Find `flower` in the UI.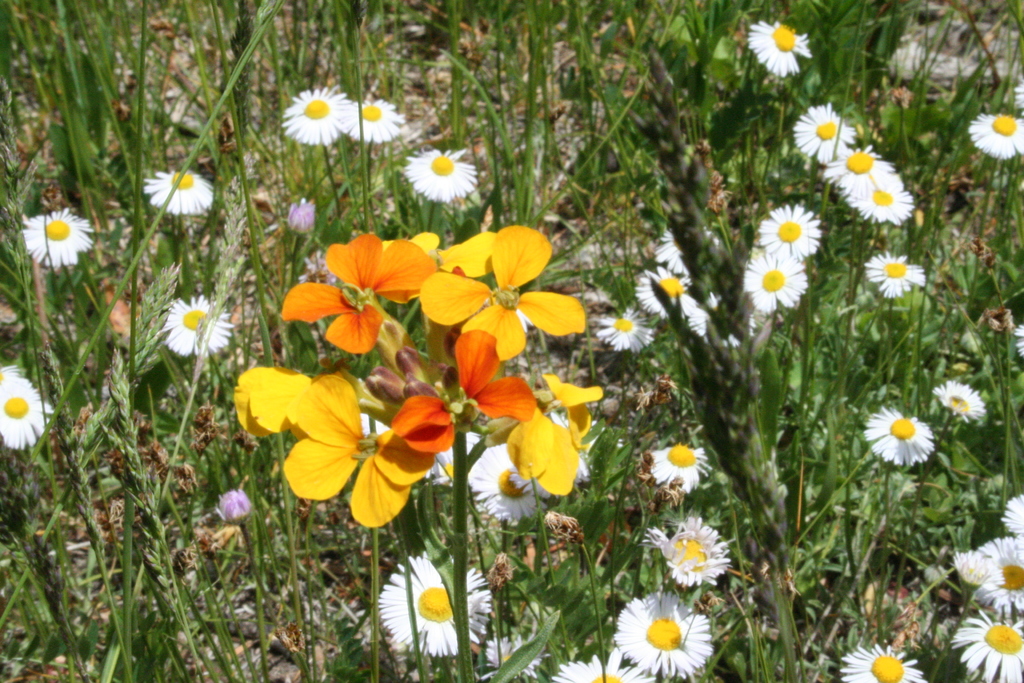
UI element at 844,158,915,226.
